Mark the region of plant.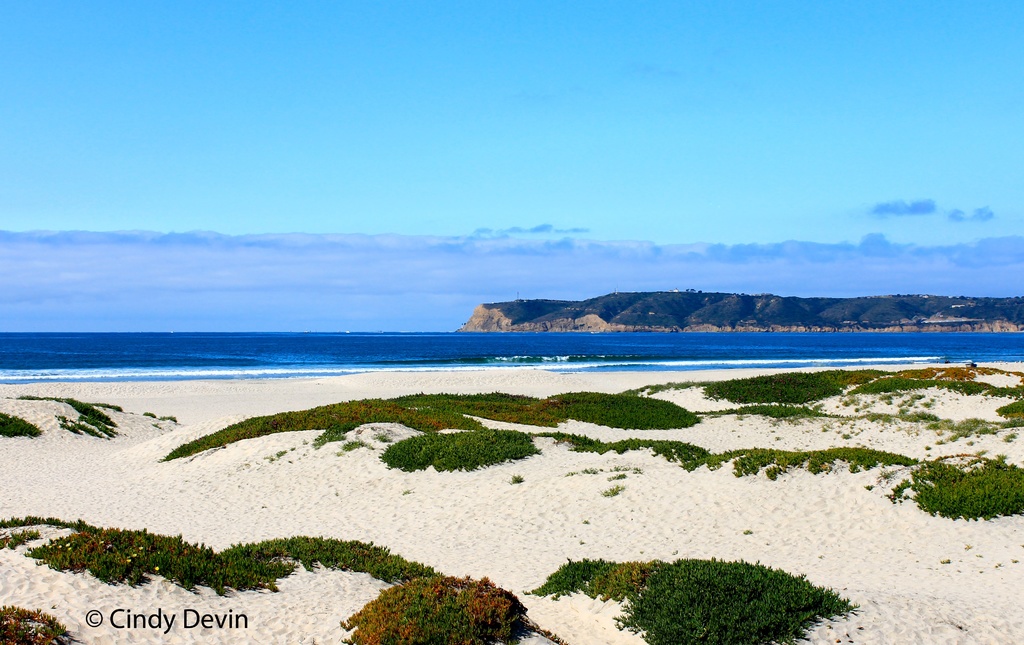
Region: 576, 467, 595, 472.
